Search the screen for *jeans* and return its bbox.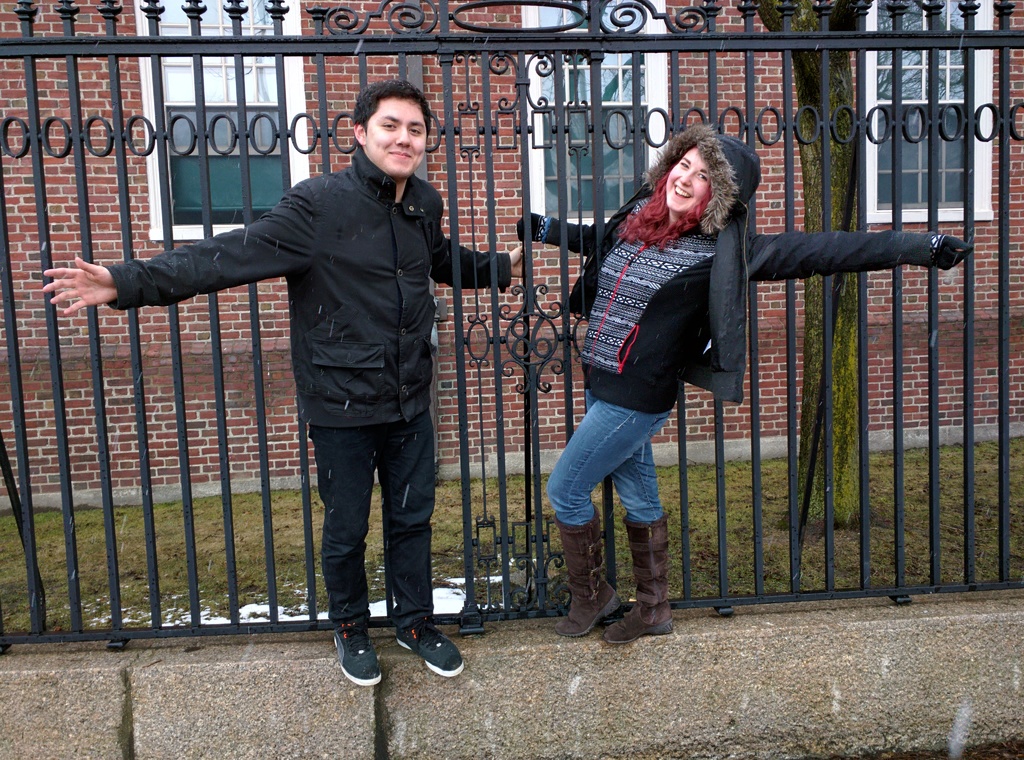
Found: 308 405 436 626.
